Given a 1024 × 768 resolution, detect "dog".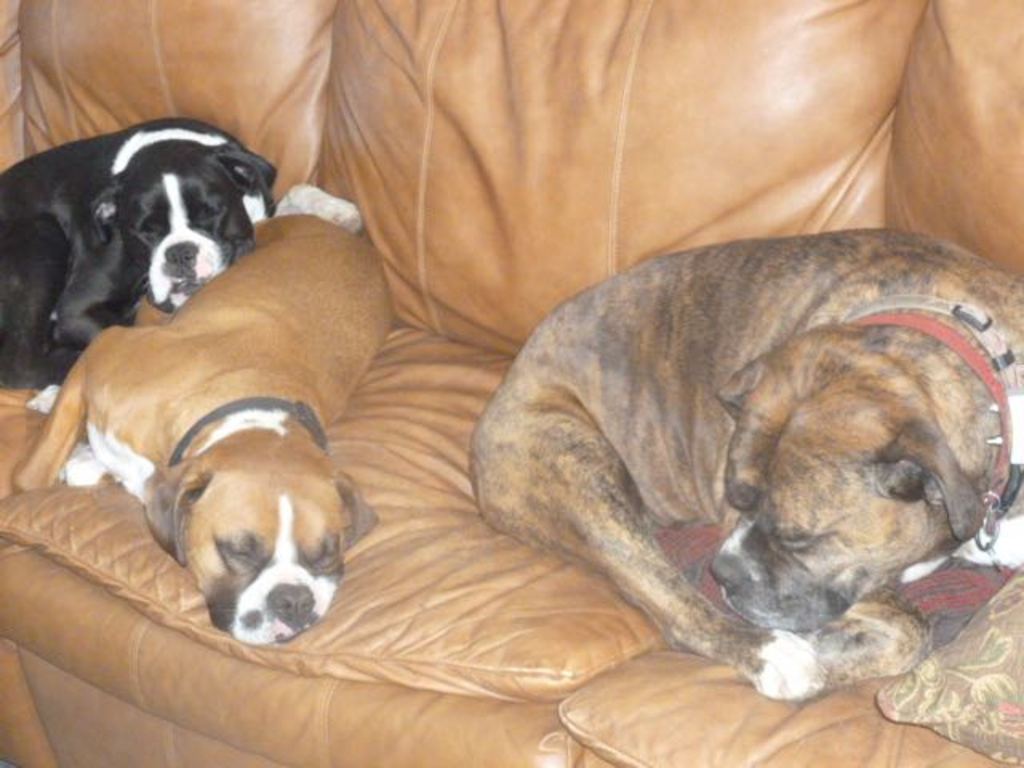
[10,213,397,650].
